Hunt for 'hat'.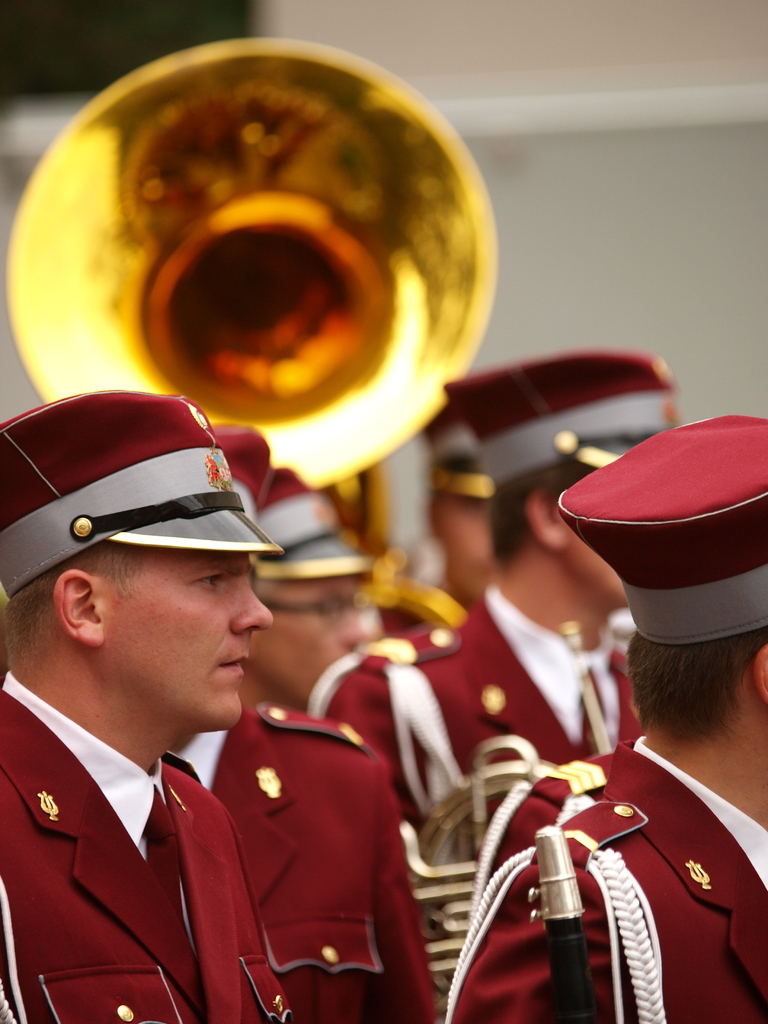
Hunted down at (left=250, top=462, right=371, bottom=581).
